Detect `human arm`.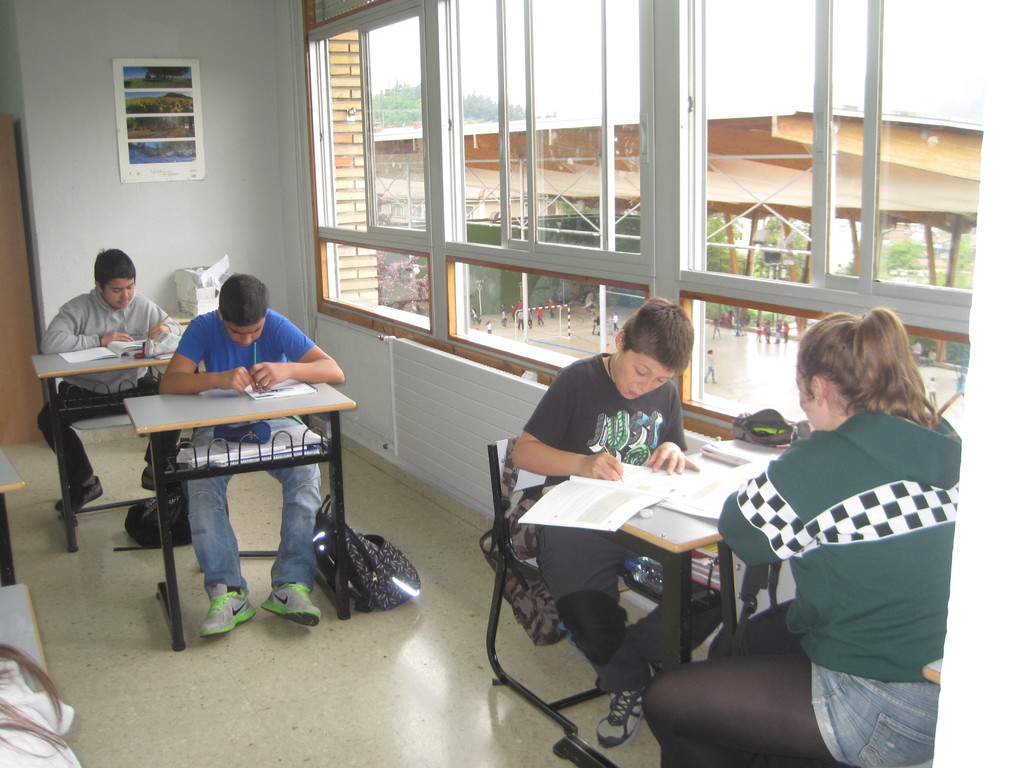
Detected at rect(156, 316, 253, 395).
